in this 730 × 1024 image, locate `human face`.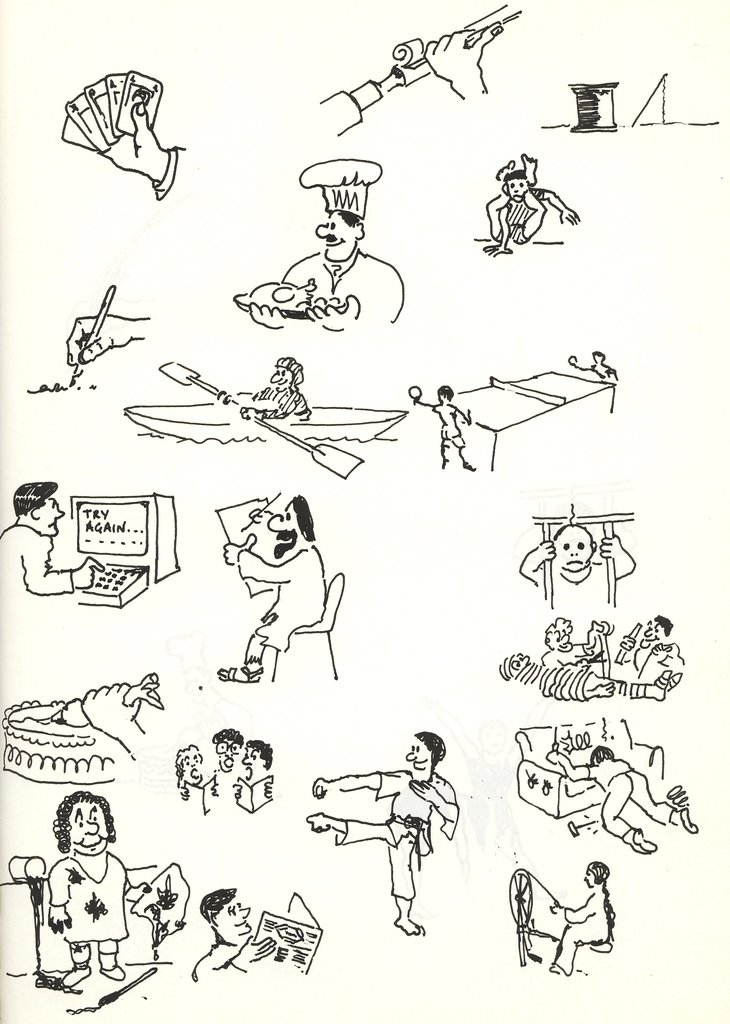
Bounding box: 403/739/436/777.
